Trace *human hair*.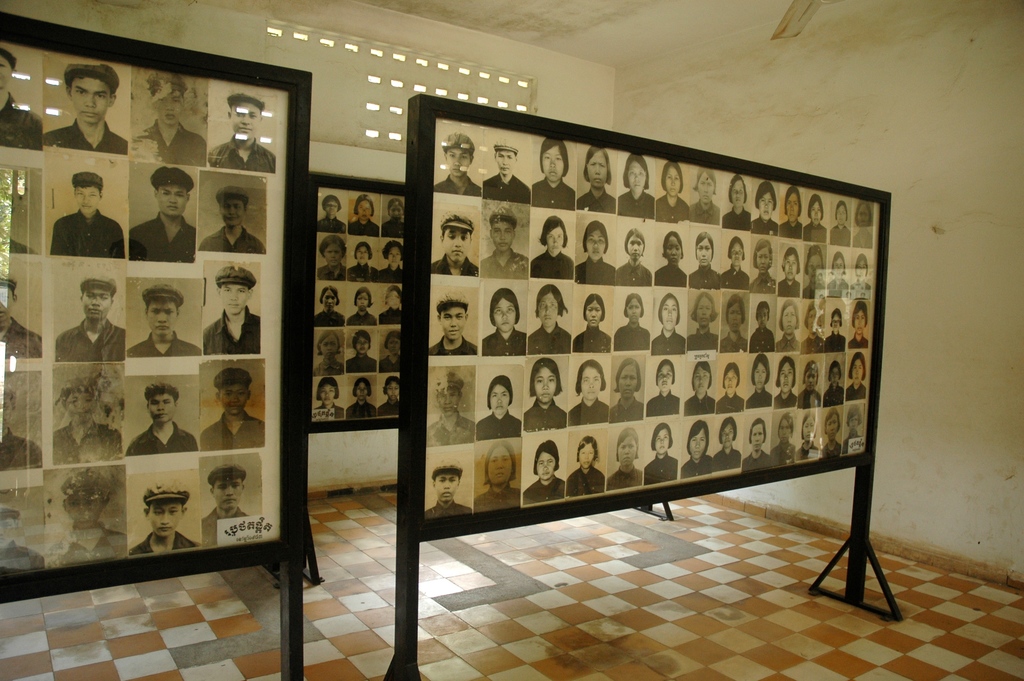
Traced to {"left": 351, "top": 240, "right": 370, "bottom": 261}.
